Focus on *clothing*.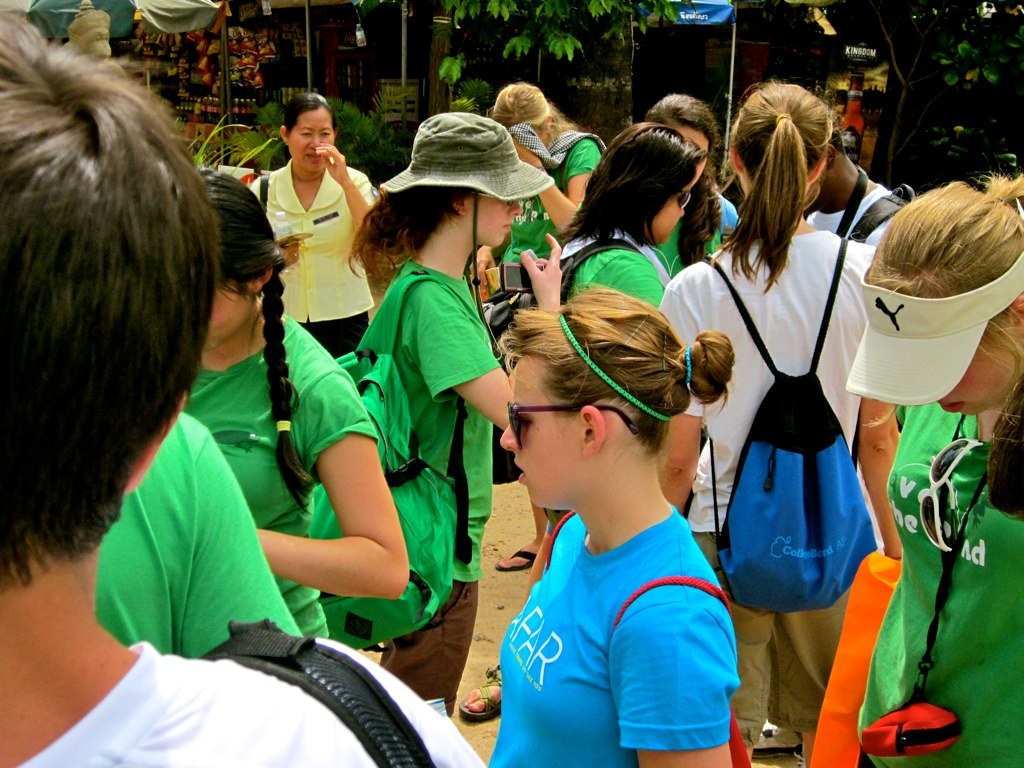
Focused at bbox=[651, 210, 731, 271].
